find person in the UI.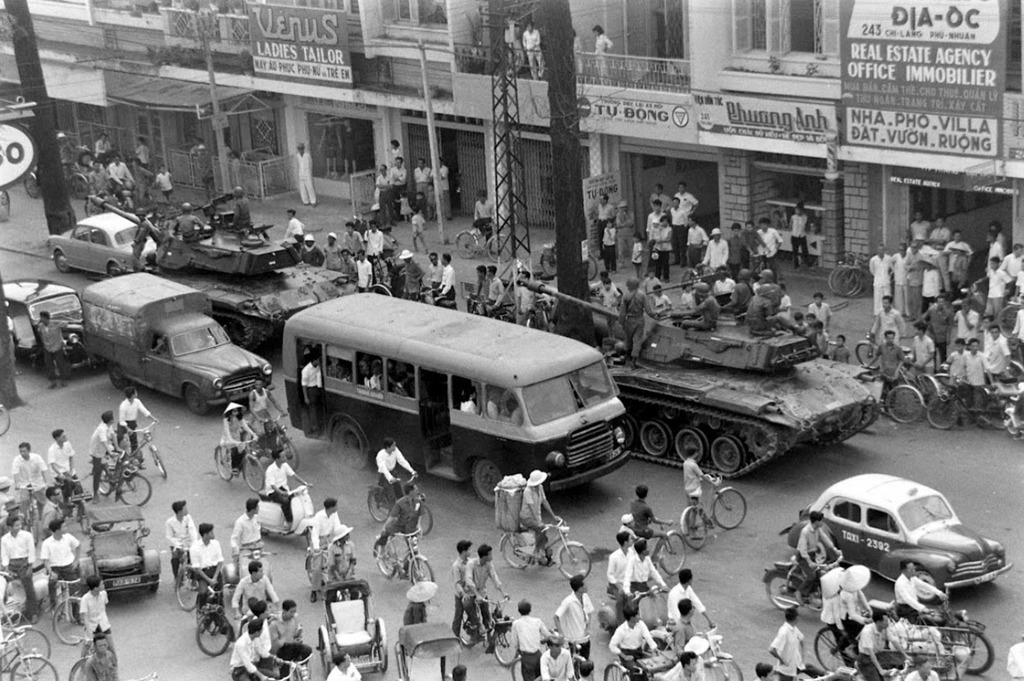
UI element at locate(942, 230, 972, 291).
